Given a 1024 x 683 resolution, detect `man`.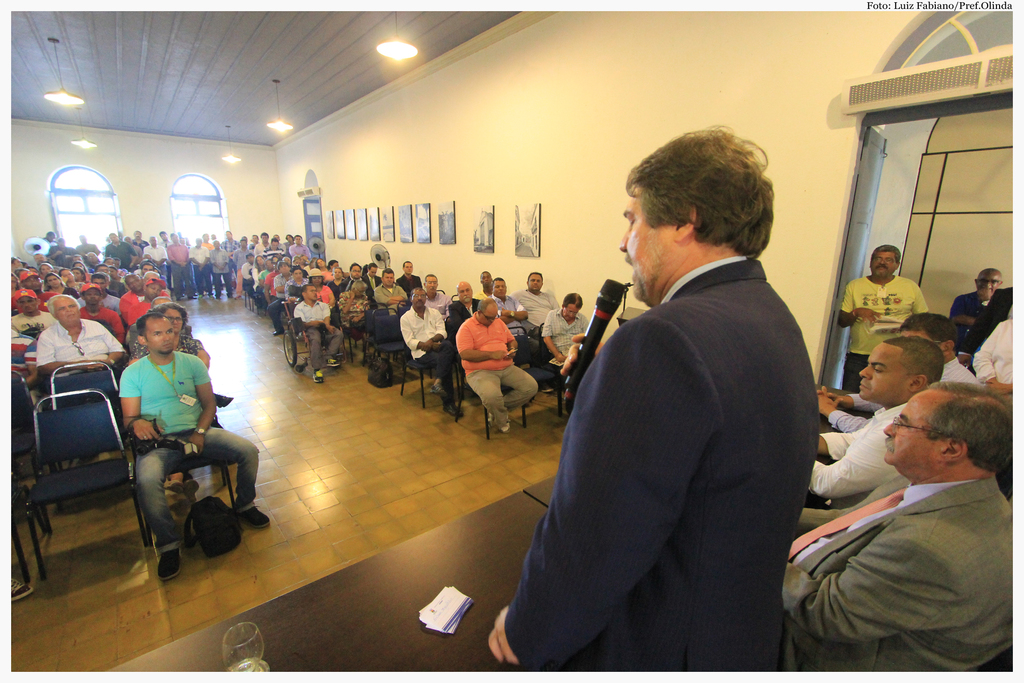
rect(943, 265, 1008, 352).
